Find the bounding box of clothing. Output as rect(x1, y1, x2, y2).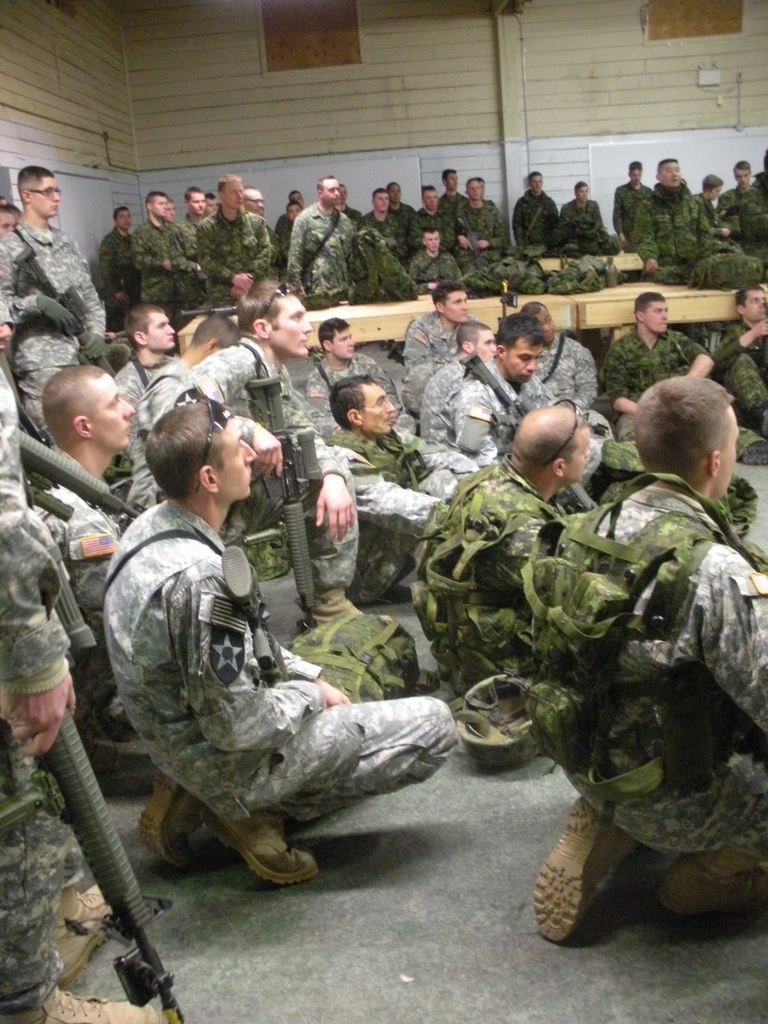
rect(272, 356, 447, 456).
